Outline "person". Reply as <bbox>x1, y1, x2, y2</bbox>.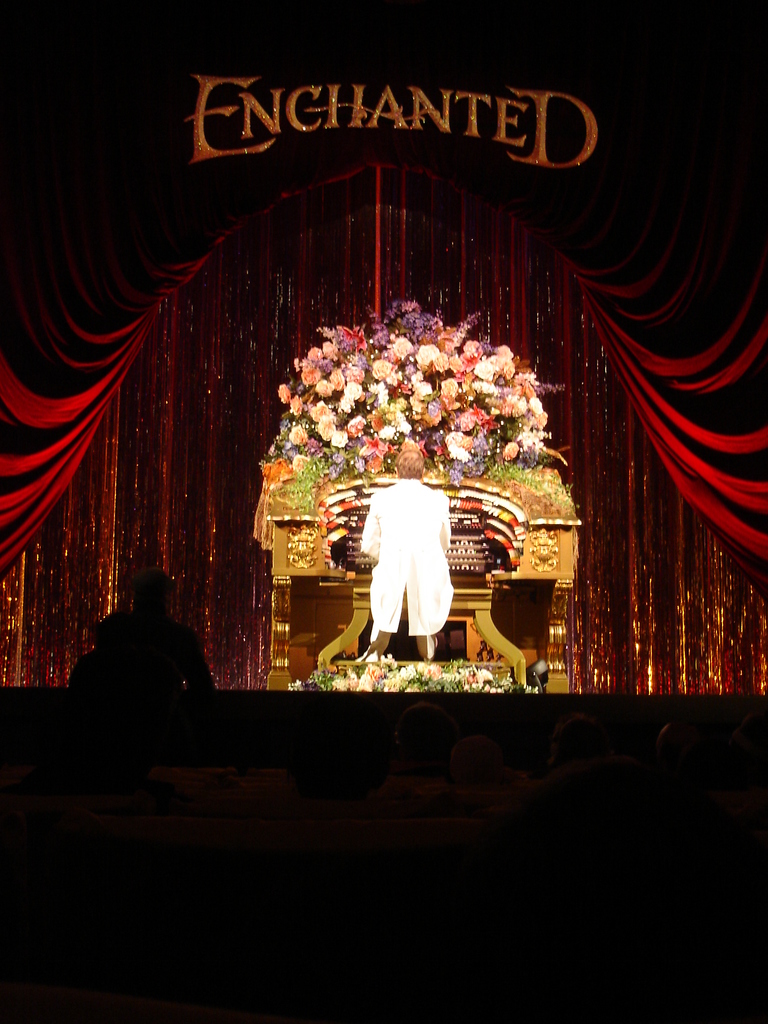
<bbox>348, 442, 464, 662</bbox>.
